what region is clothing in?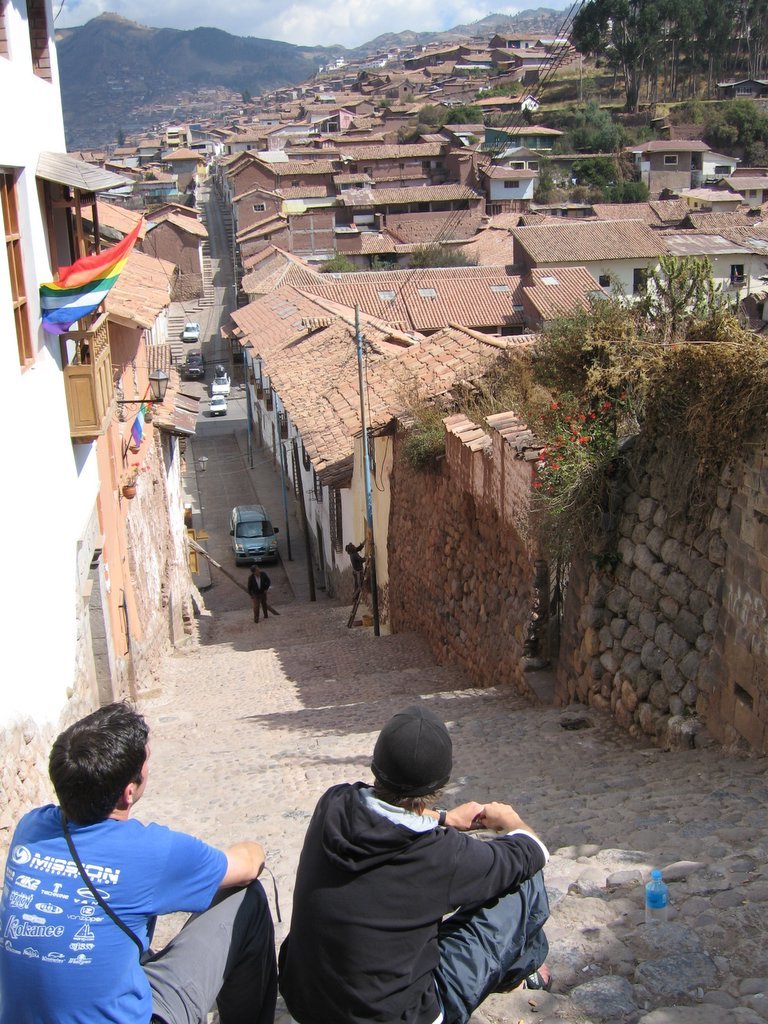
x1=247 y1=569 x2=277 y2=619.
